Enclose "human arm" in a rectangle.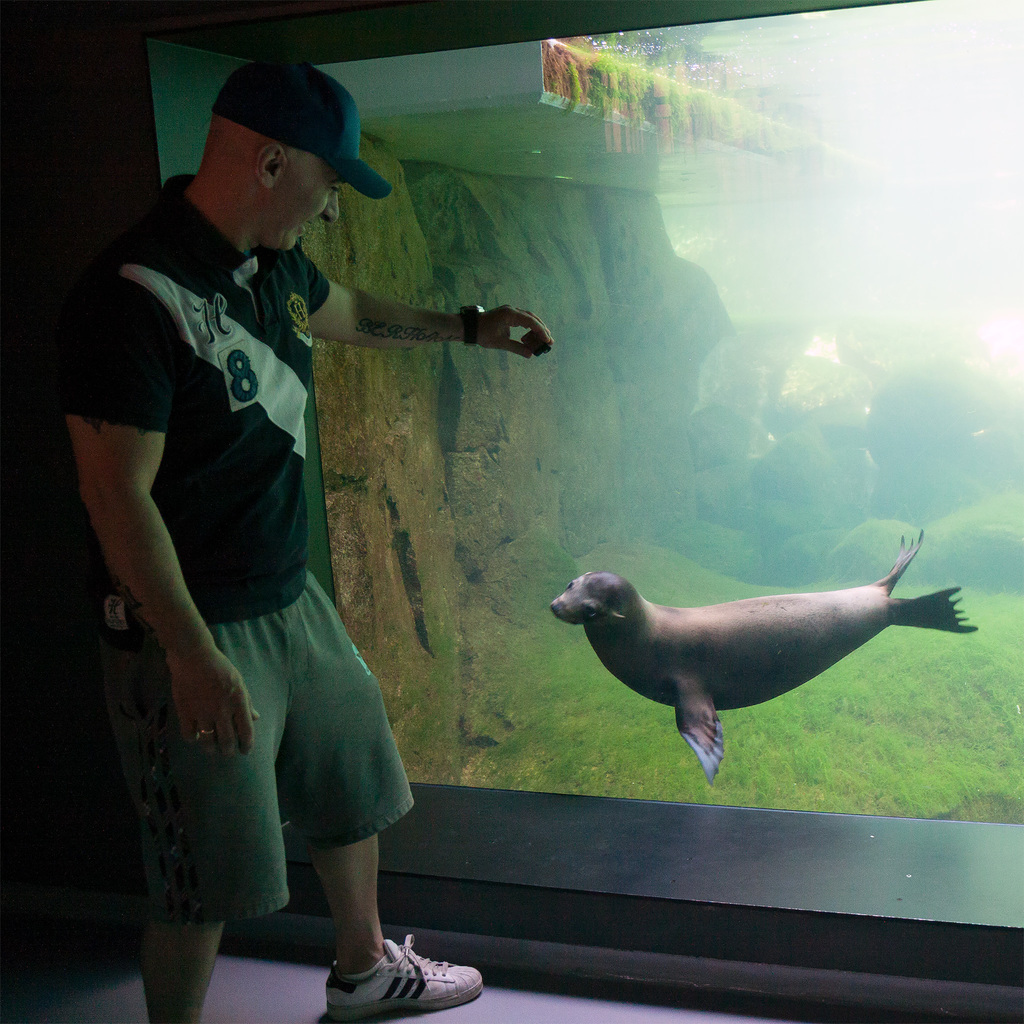
301, 247, 551, 370.
